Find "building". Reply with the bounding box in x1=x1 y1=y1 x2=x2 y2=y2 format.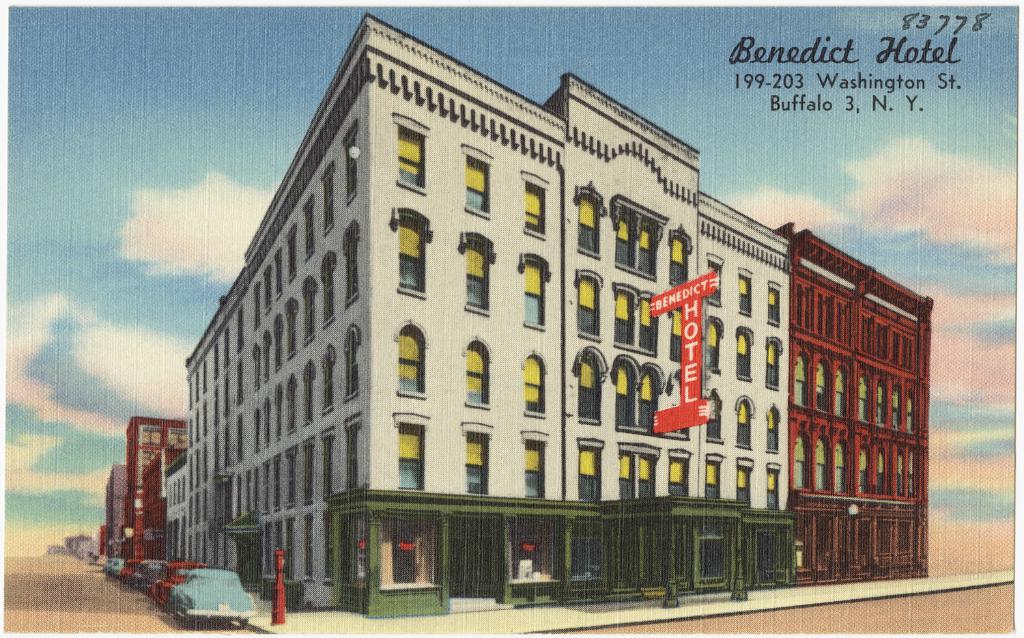
x1=163 y1=12 x2=930 y2=615.
